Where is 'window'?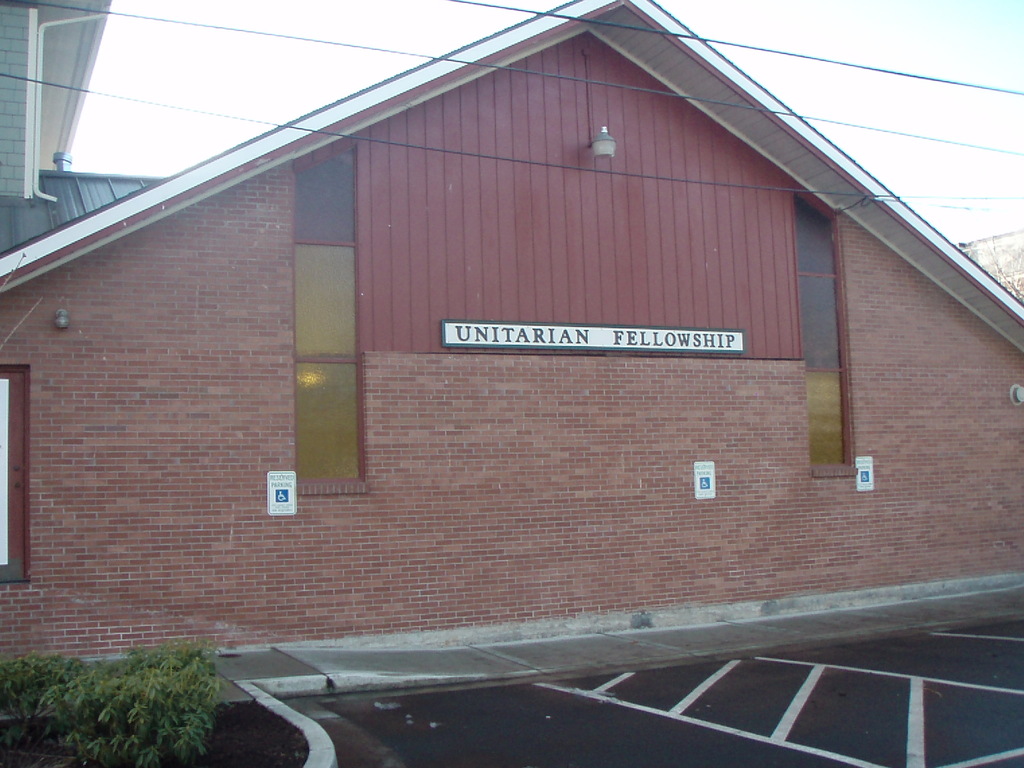
box=[794, 196, 861, 477].
